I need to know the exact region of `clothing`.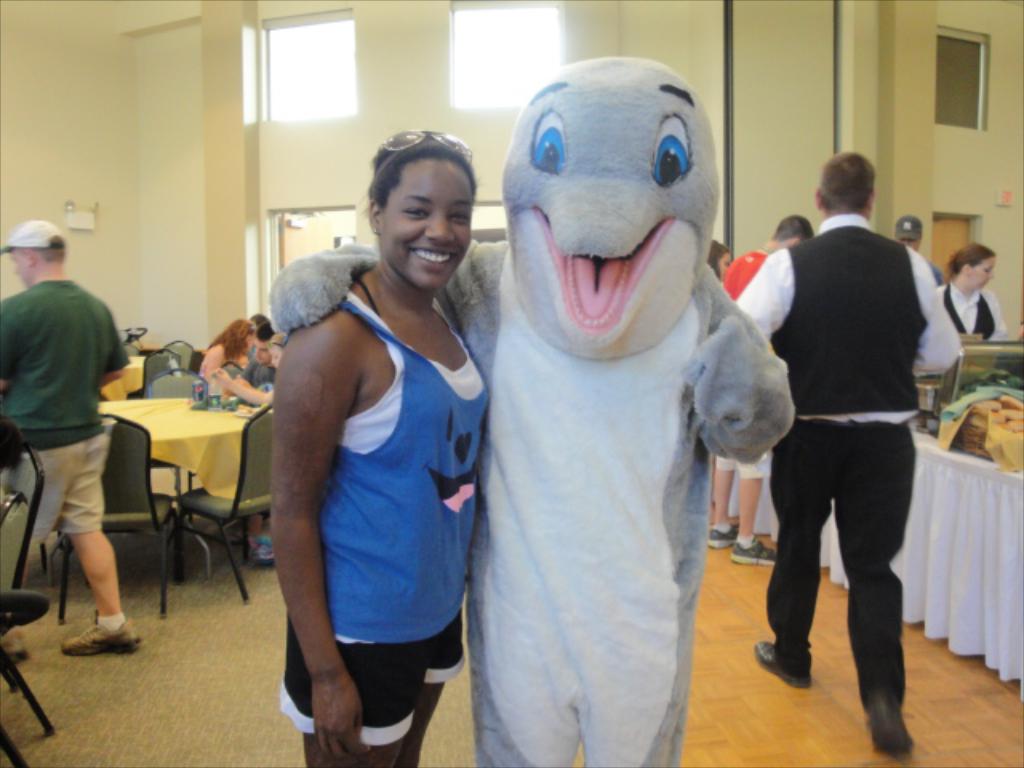
Region: x1=754 y1=149 x2=950 y2=709.
